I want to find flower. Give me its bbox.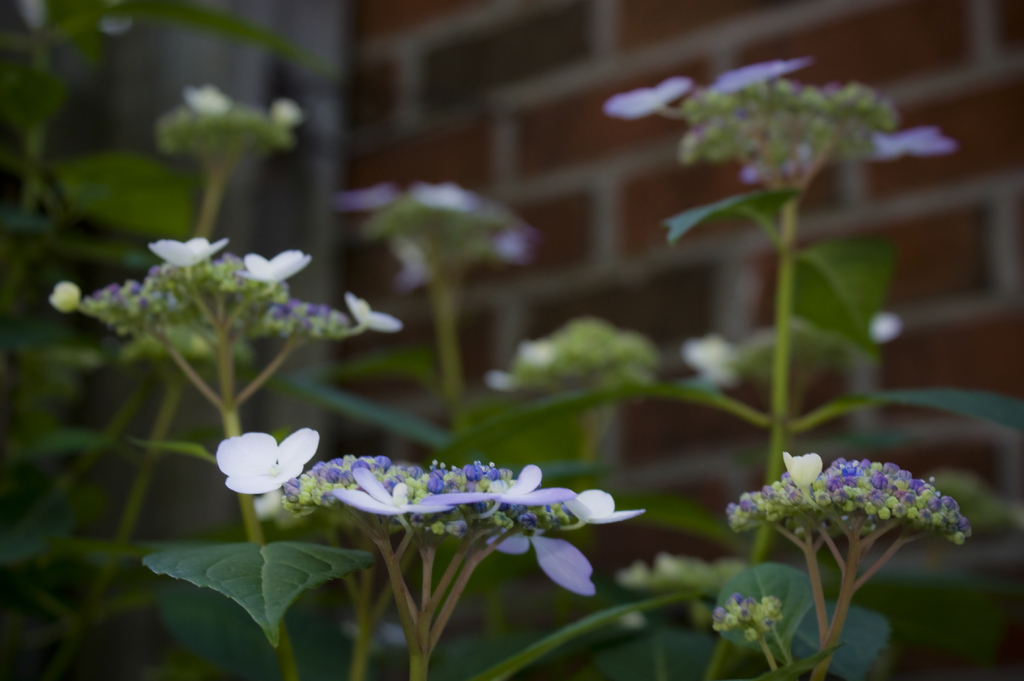
rect(270, 94, 301, 128).
